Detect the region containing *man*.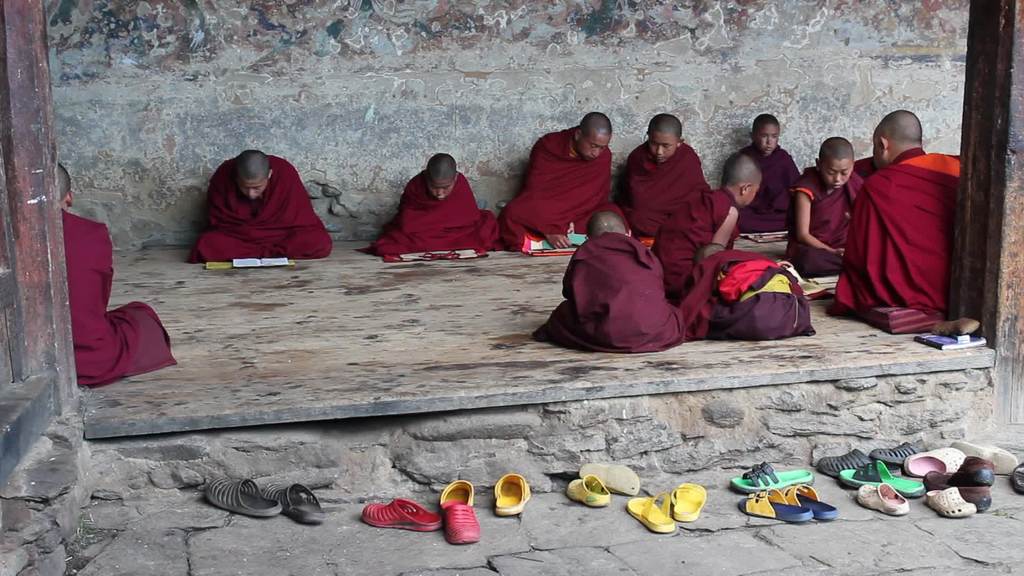
box=[53, 163, 179, 390].
